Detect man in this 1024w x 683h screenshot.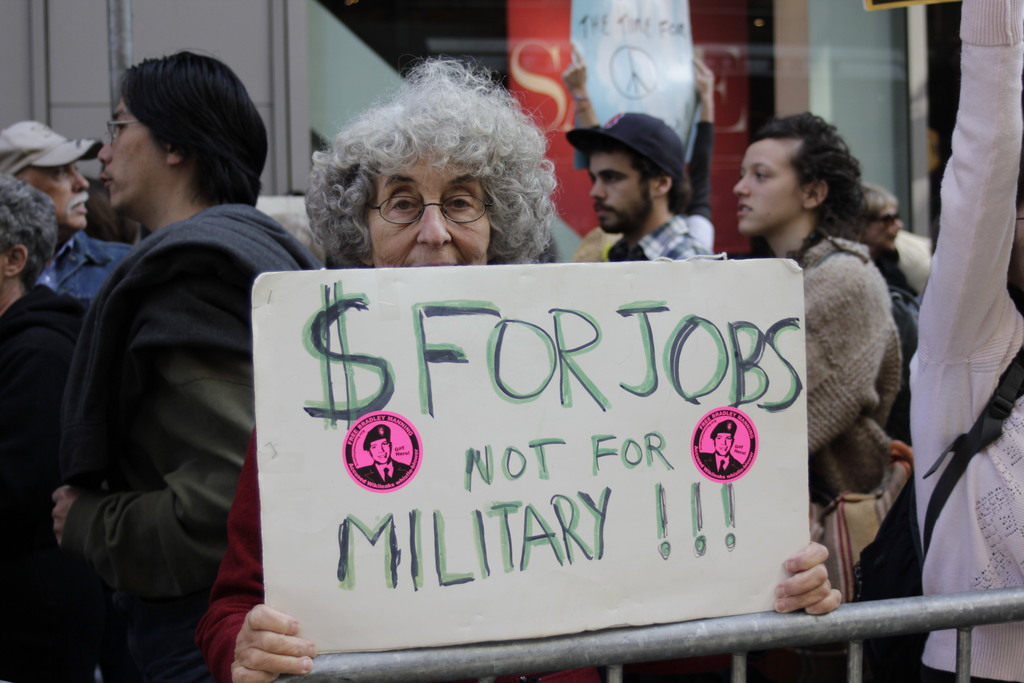
Detection: 742 113 908 600.
